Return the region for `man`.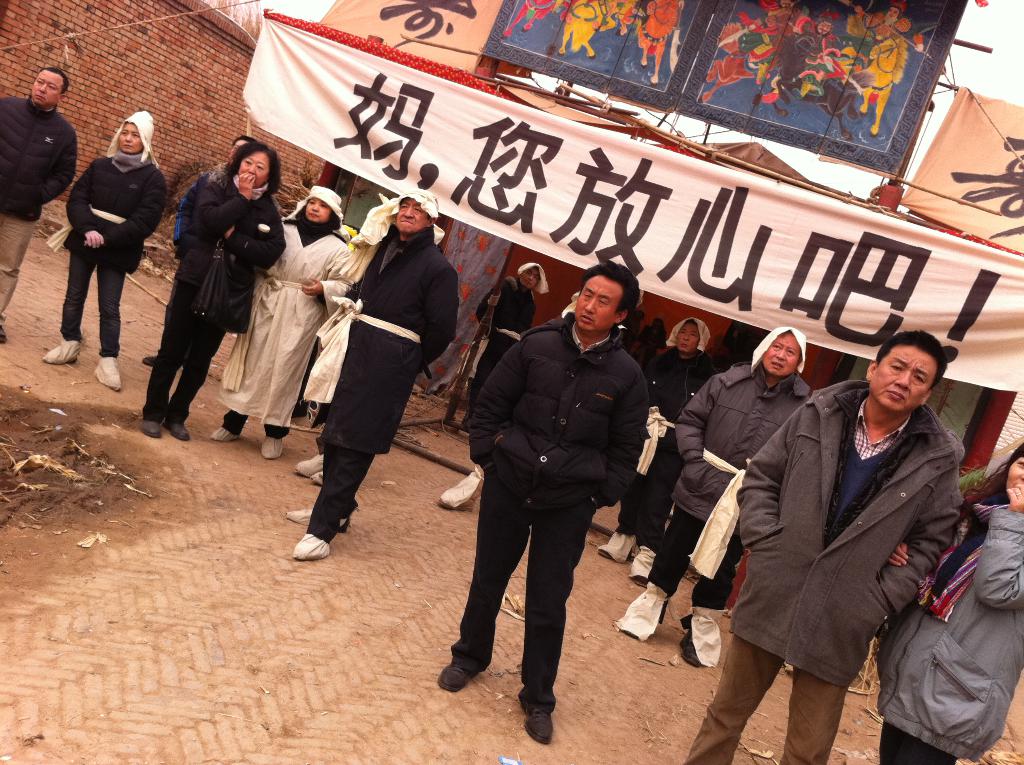
454,259,667,718.
